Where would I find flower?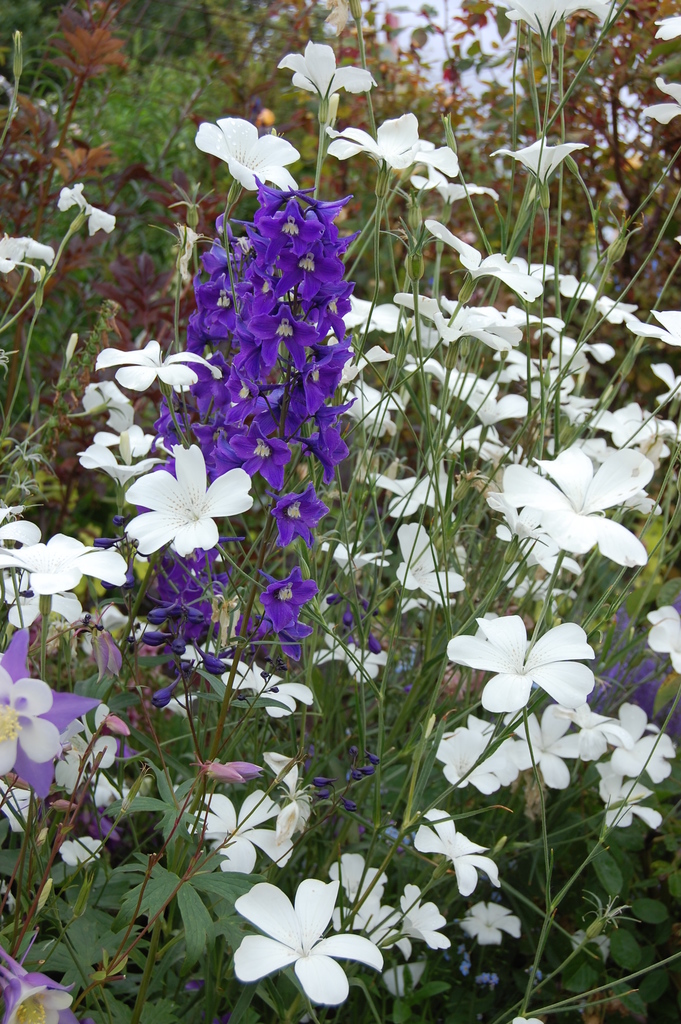
At (653,9,680,46).
